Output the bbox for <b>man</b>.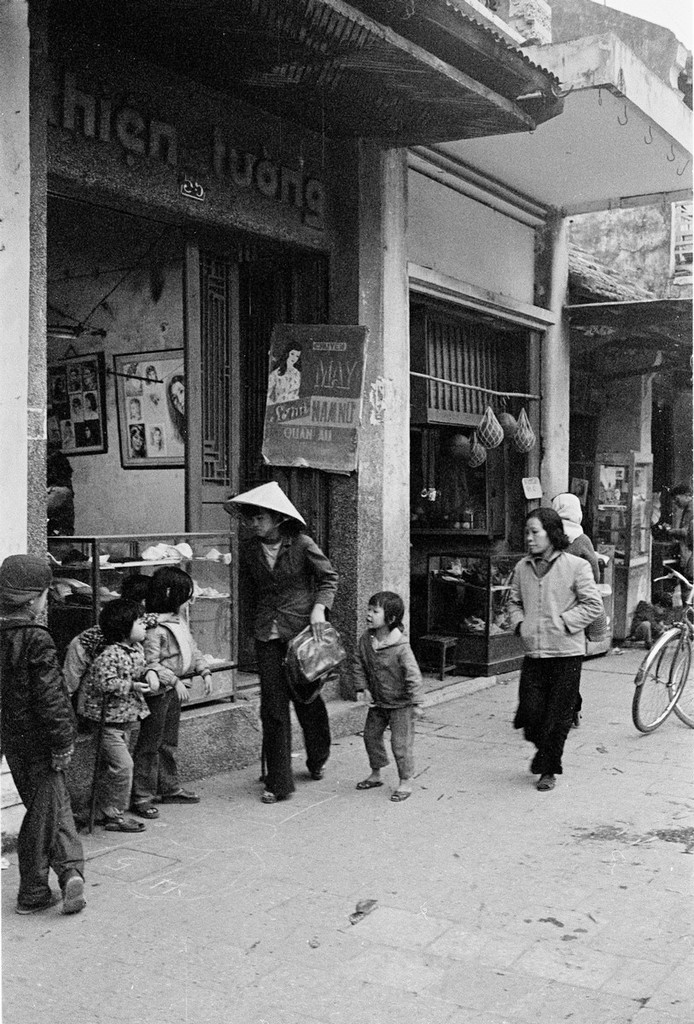
l=232, t=499, r=341, b=810.
